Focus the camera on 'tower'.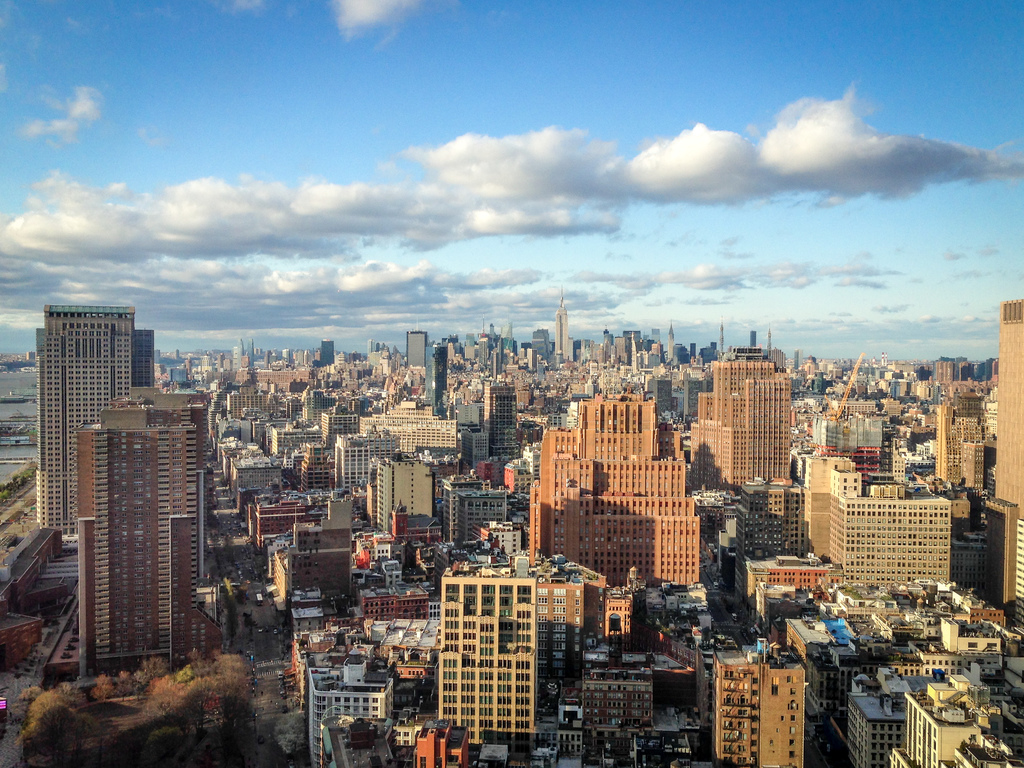
Focus region: 644 343 659 369.
